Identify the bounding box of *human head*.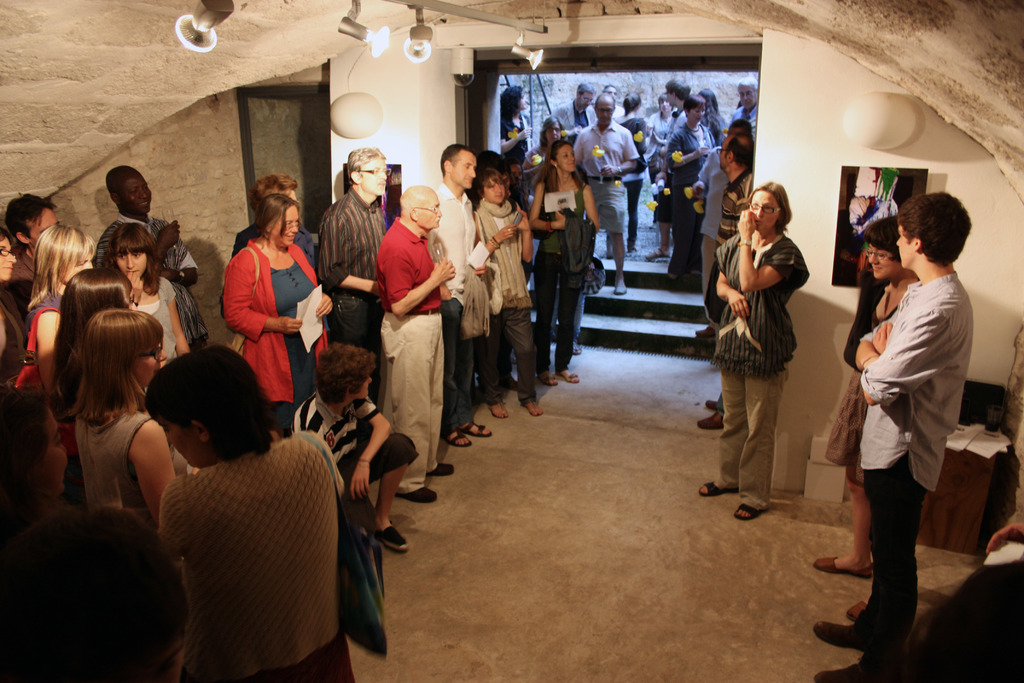
locate(717, 134, 756, 170).
